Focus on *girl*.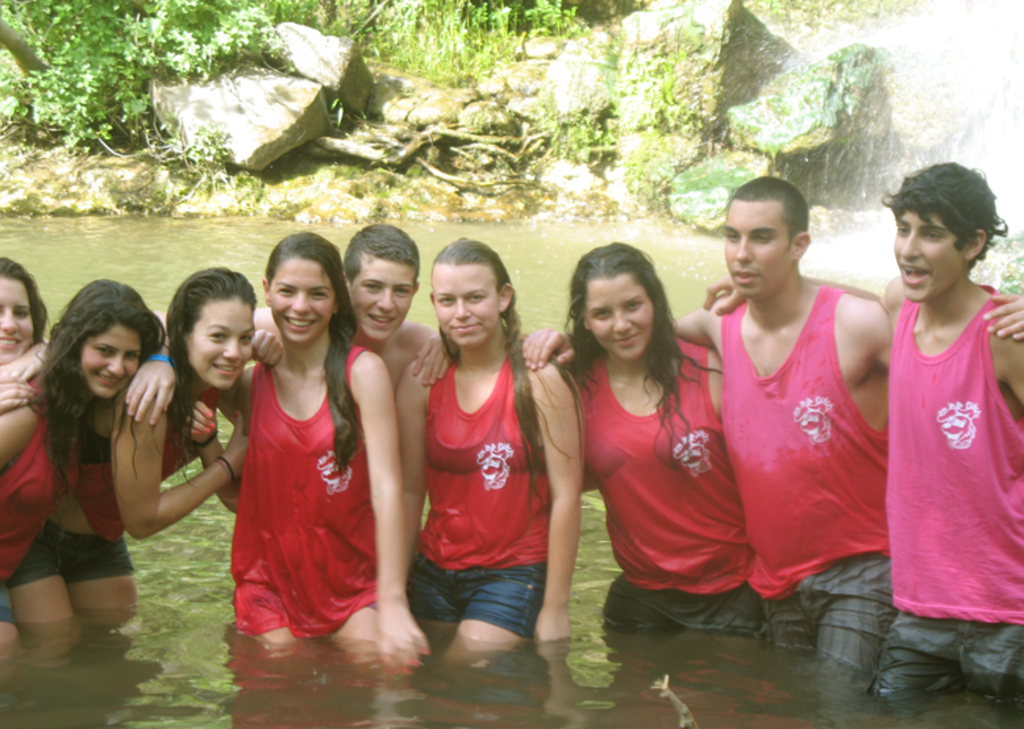
Focused at 0, 286, 130, 641.
